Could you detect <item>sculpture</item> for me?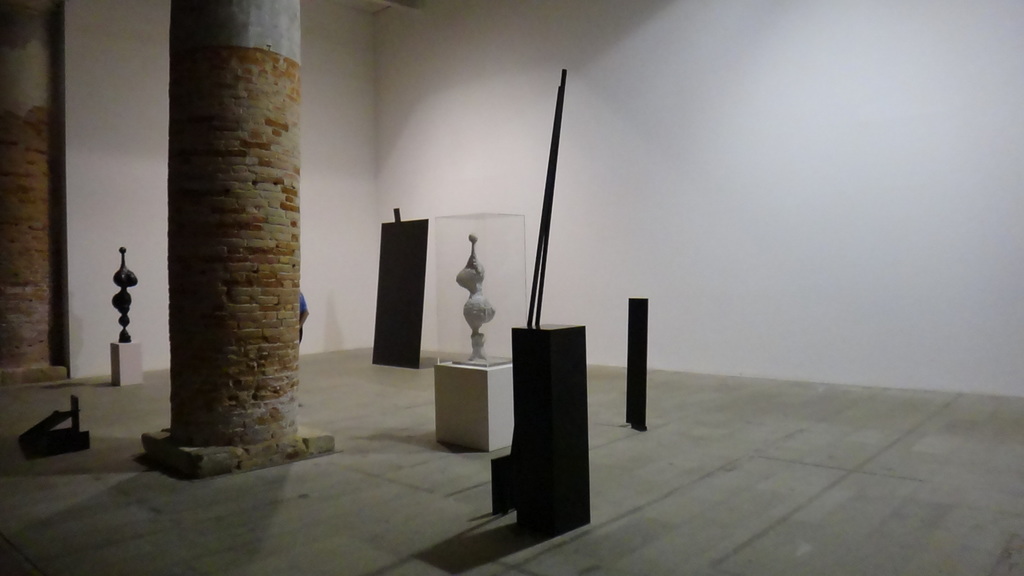
Detection result: l=454, t=236, r=495, b=363.
